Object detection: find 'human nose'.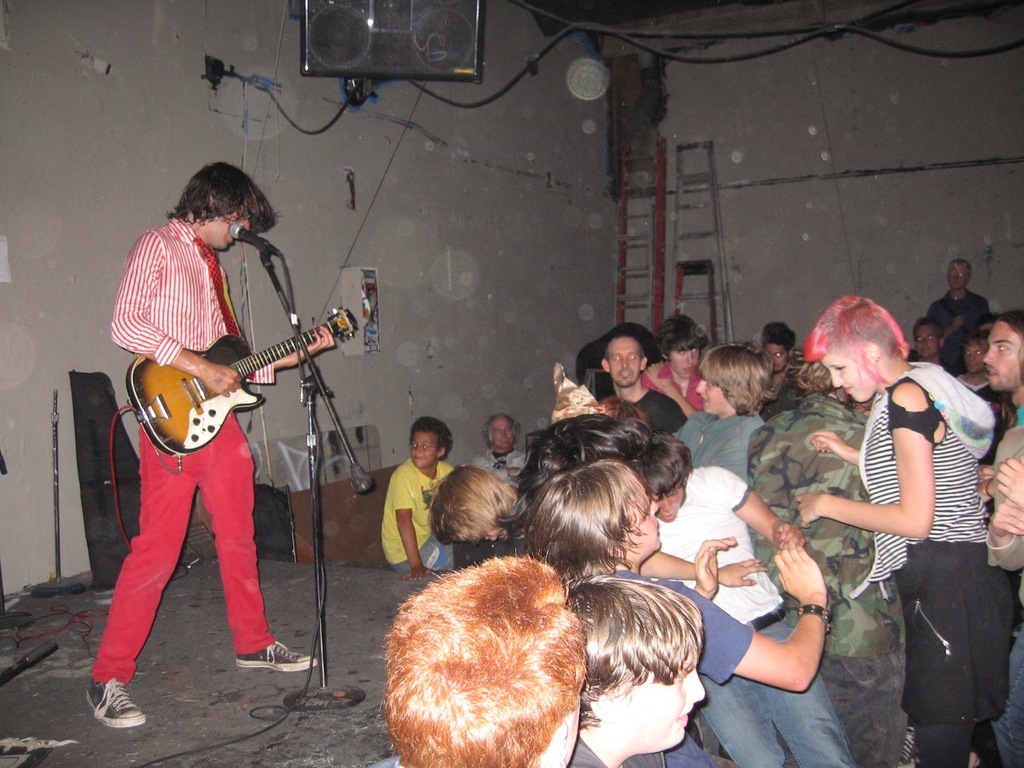
969/353/974/361.
